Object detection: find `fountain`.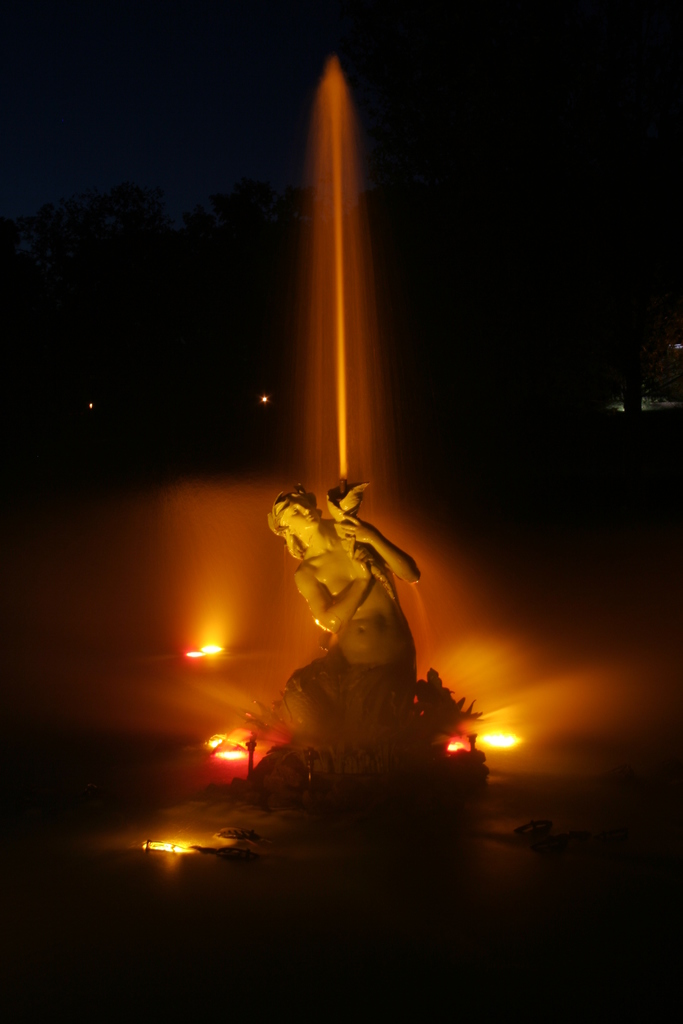
l=0, t=50, r=639, b=810.
